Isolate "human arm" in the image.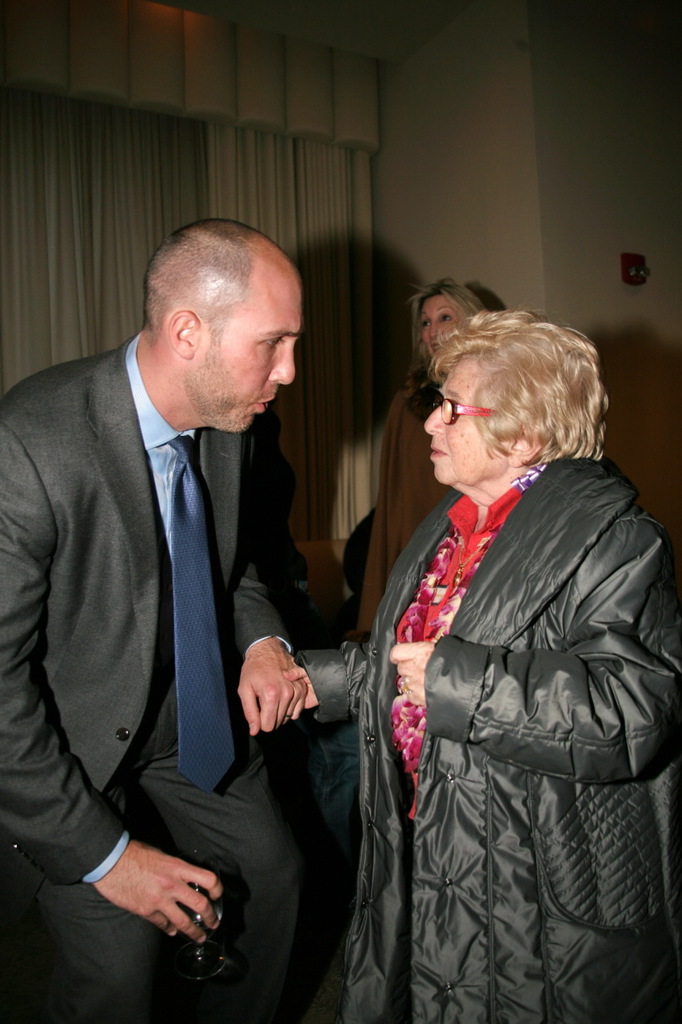
Isolated region: <bbox>381, 506, 676, 786</bbox>.
